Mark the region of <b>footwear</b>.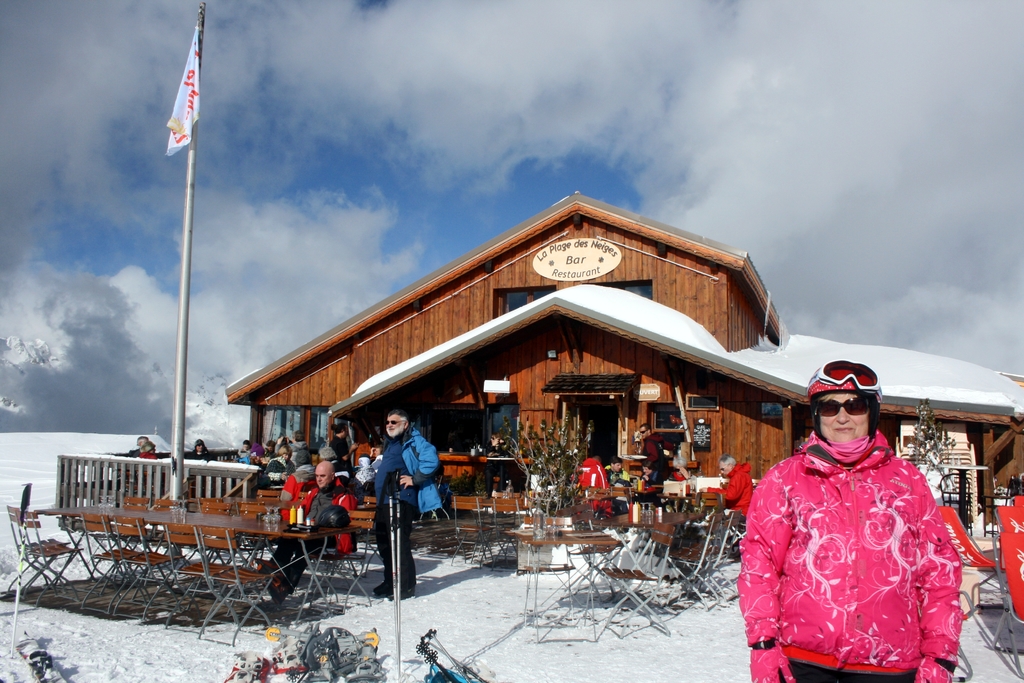
Region: Rect(366, 580, 392, 602).
